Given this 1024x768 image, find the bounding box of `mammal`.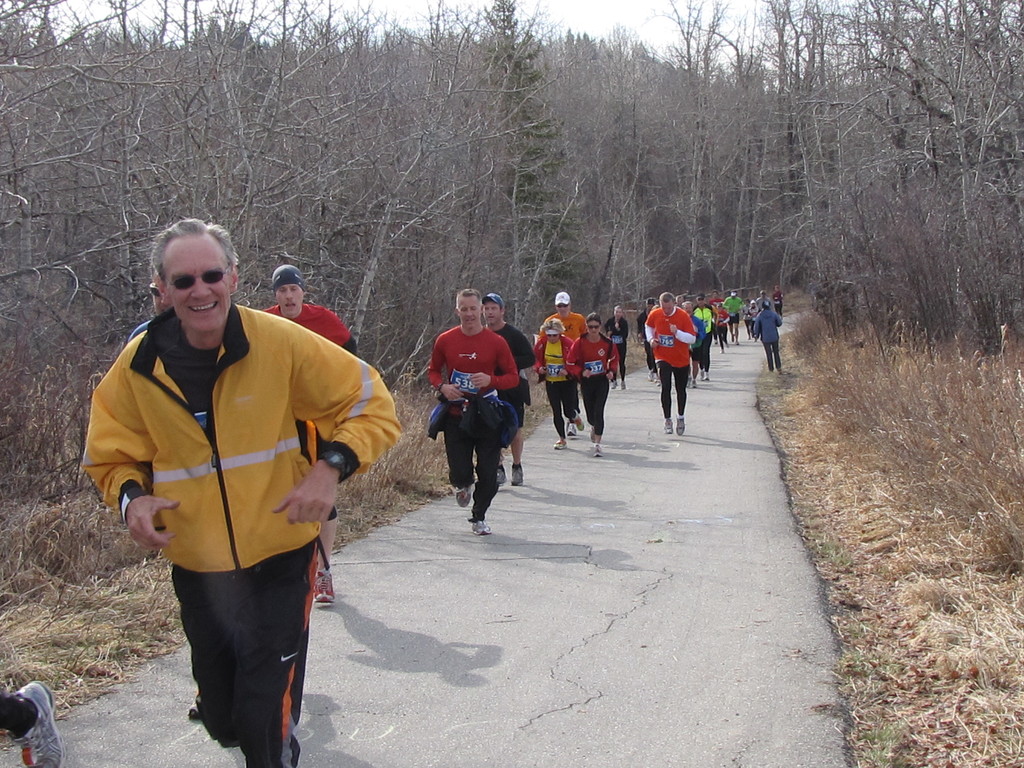
(left=537, top=319, right=584, bottom=450).
